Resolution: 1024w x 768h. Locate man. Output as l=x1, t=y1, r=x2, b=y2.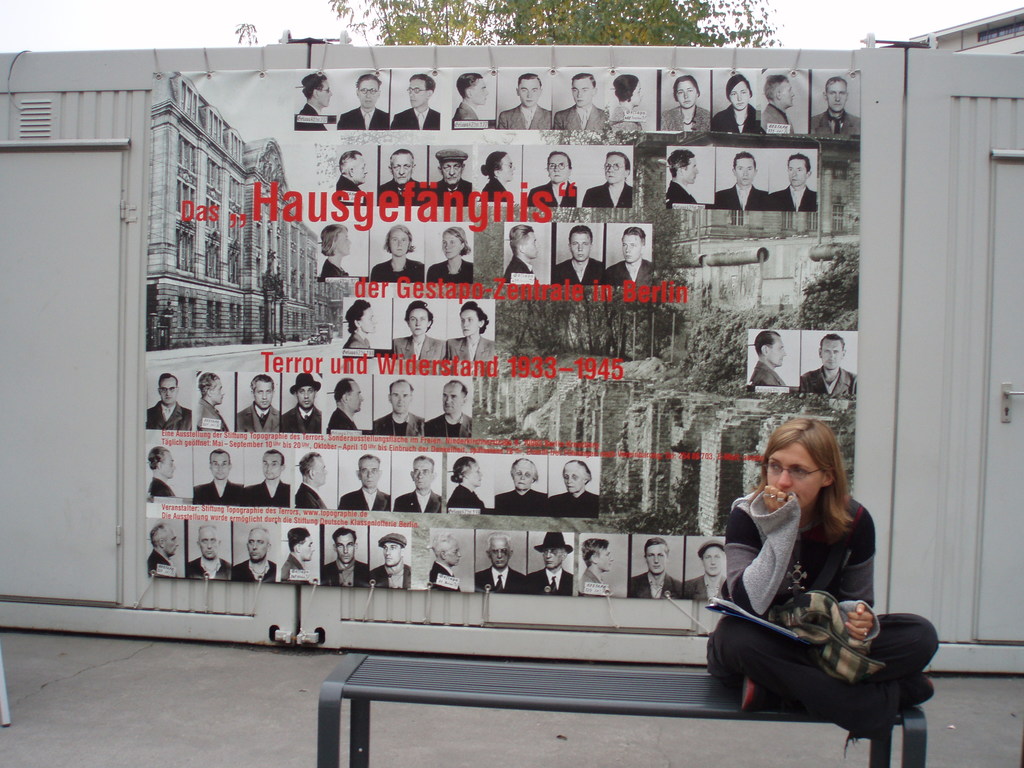
l=393, t=455, r=447, b=518.
